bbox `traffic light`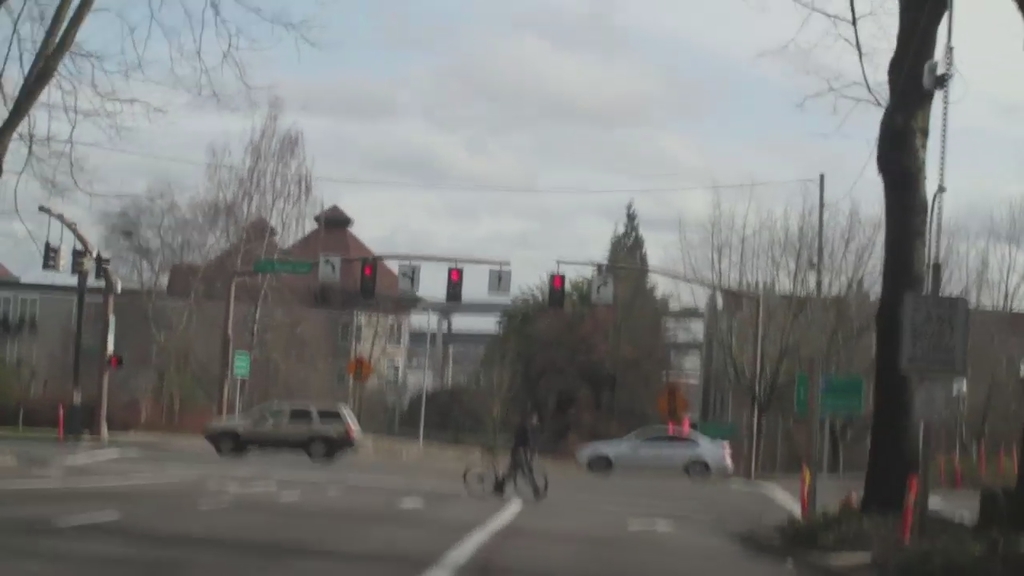
region(70, 228, 86, 277)
